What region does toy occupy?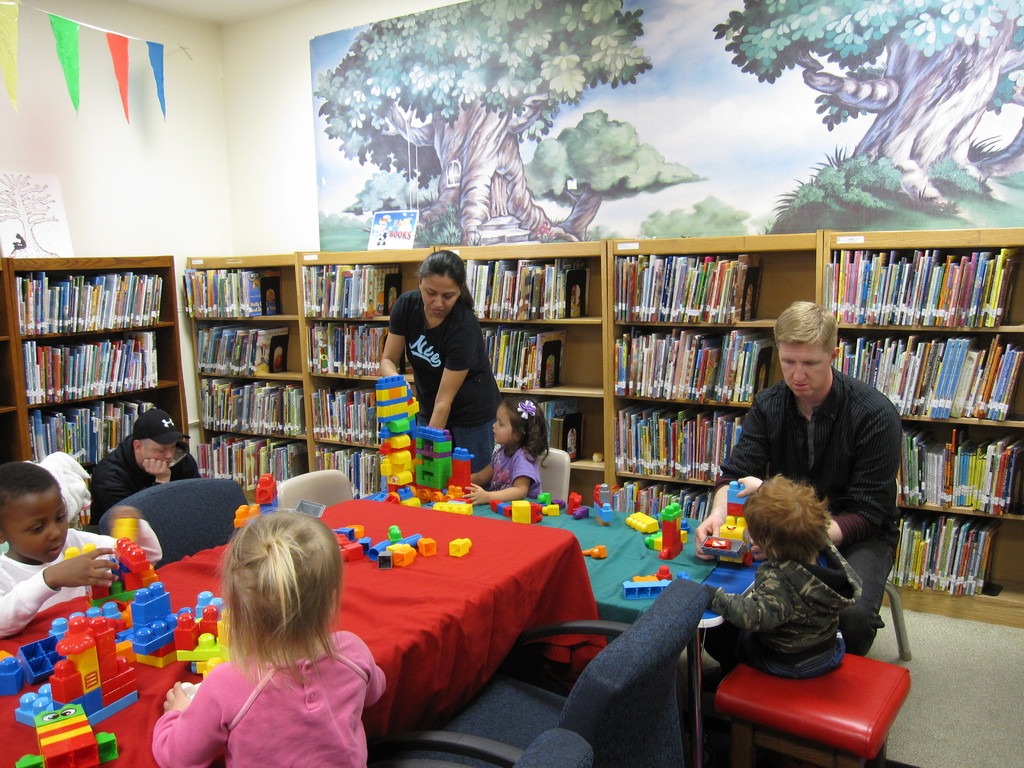
{"left": 566, "top": 492, "right": 580, "bottom": 513}.
